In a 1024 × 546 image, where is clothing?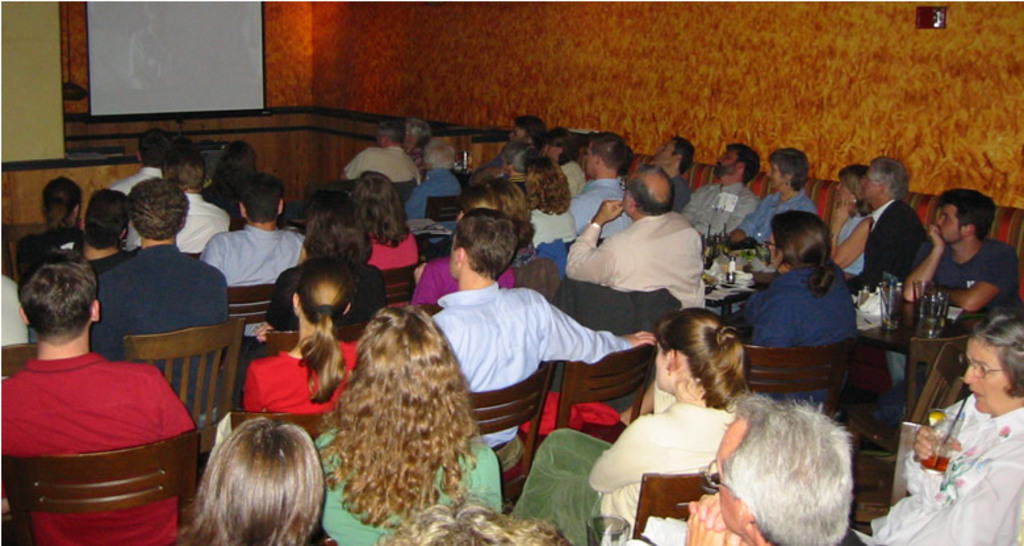
x1=95 y1=242 x2=242 y2=439.
